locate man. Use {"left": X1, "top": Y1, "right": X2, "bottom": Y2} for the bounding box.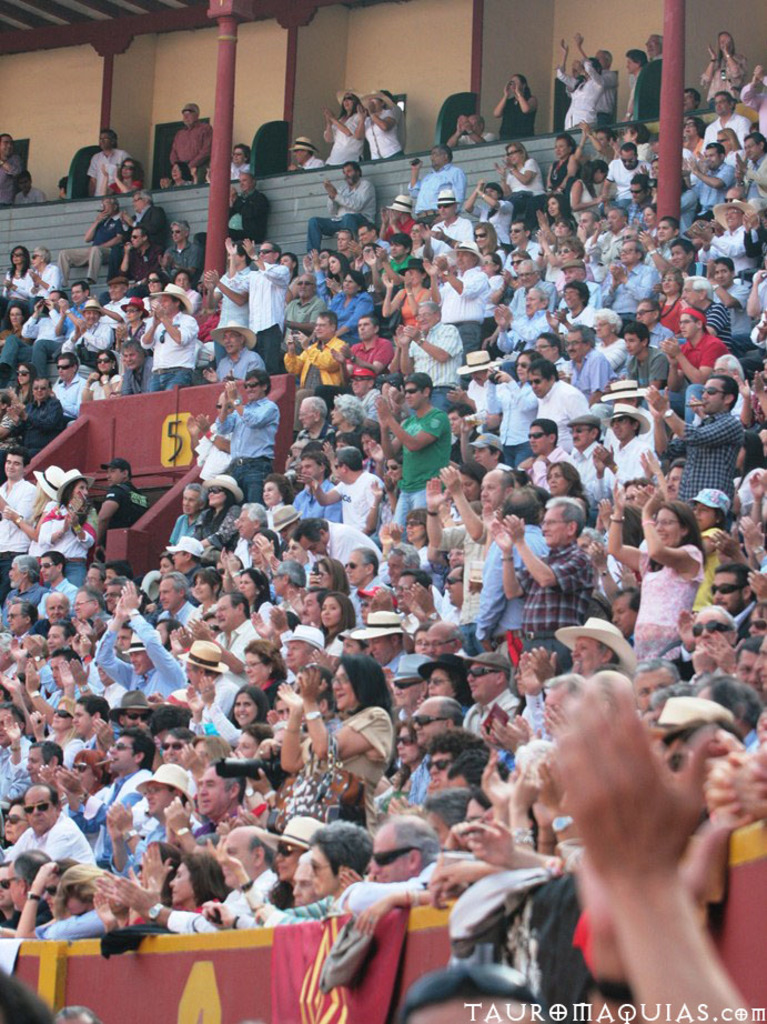
{"left": 405, "top": 556, "right": 461, "bottom": 621}.
